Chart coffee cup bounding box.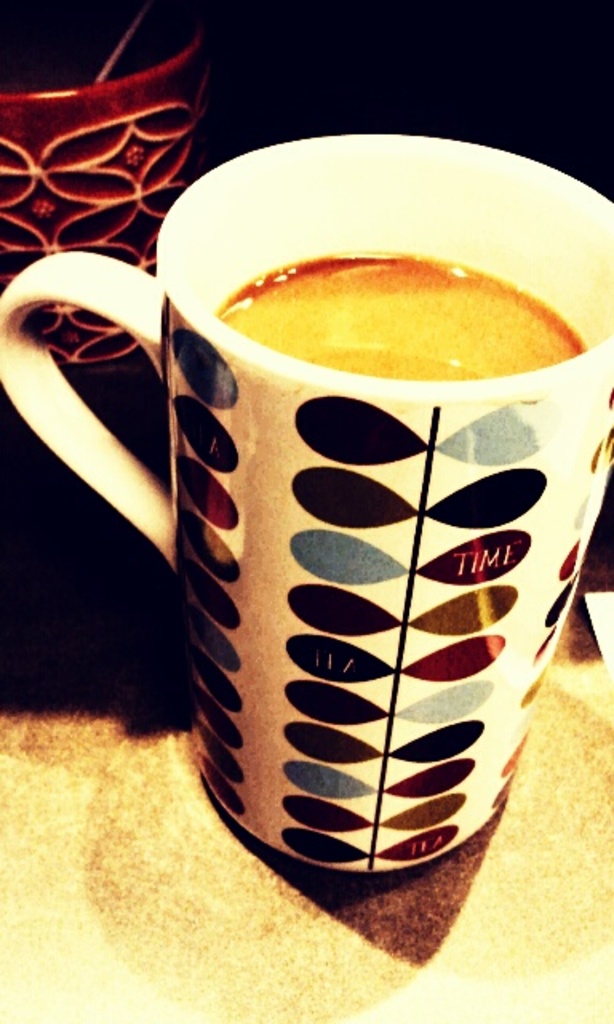
Charted: [x1=0, y1=131, x2=612, y2=878].
